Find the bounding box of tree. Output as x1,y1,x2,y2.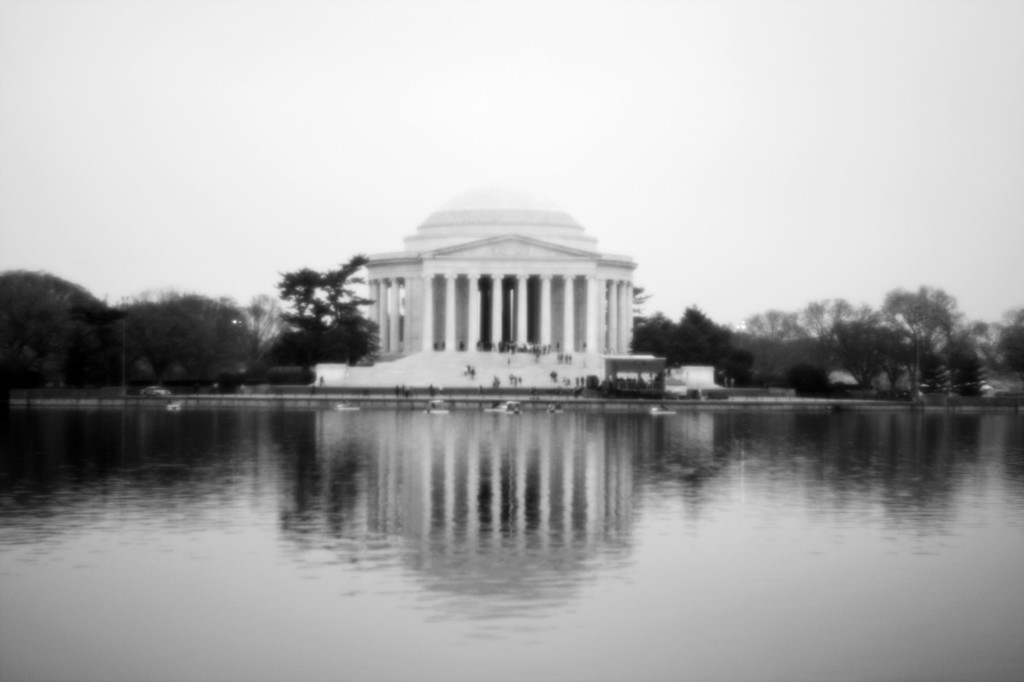
791,296,893,397.
